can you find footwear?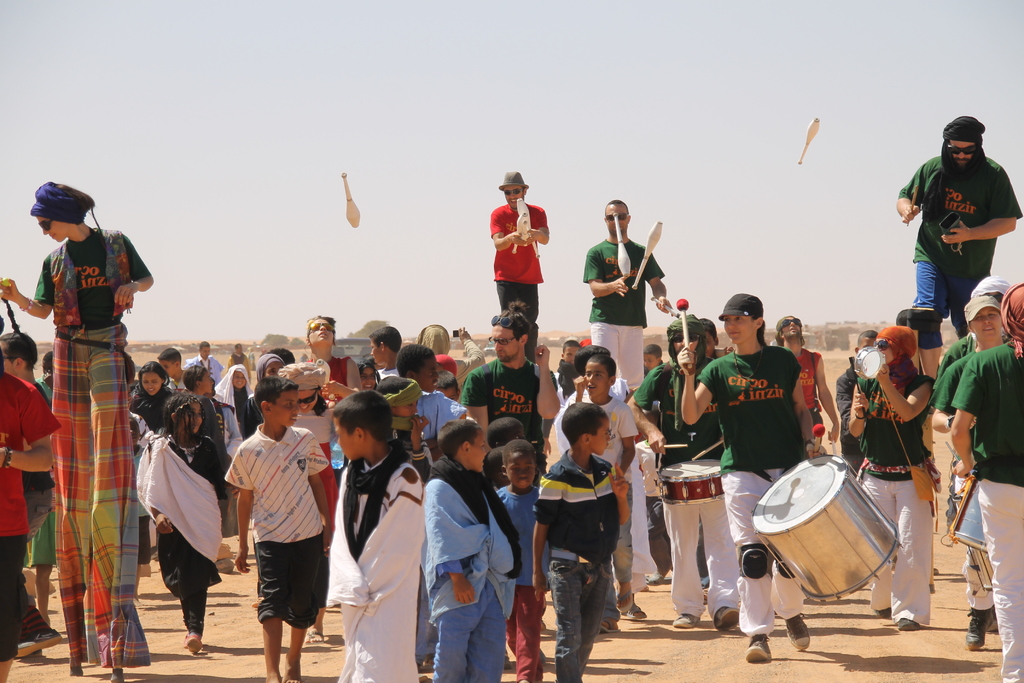
Yes, bounding box: region(897, 617, 917, 630).
